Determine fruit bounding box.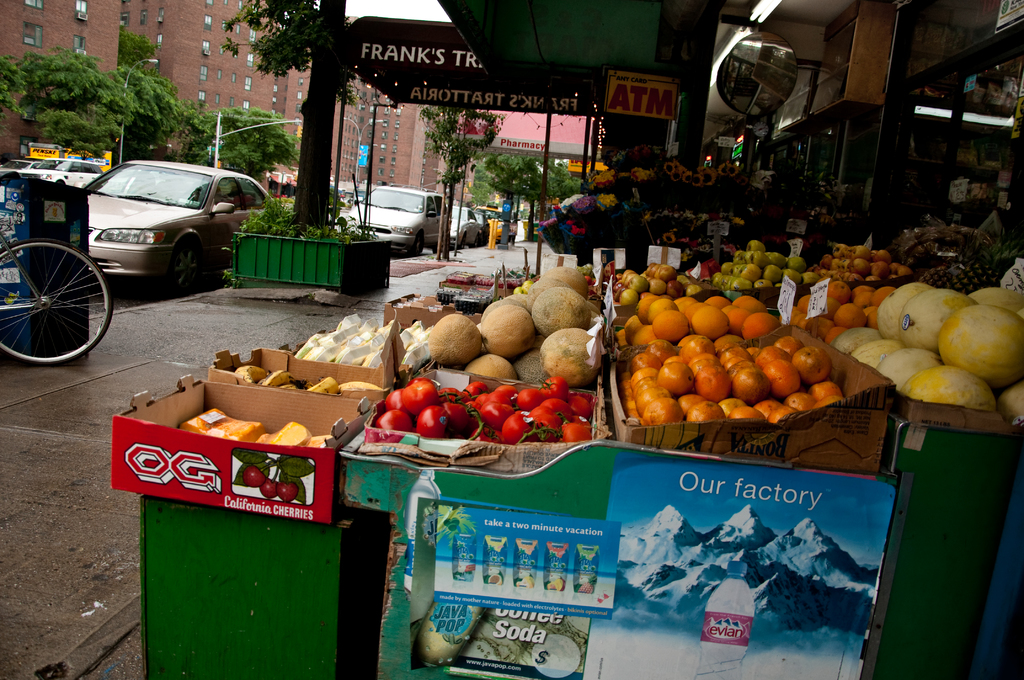
Determined: select_region(642, 296, 846, 438).
